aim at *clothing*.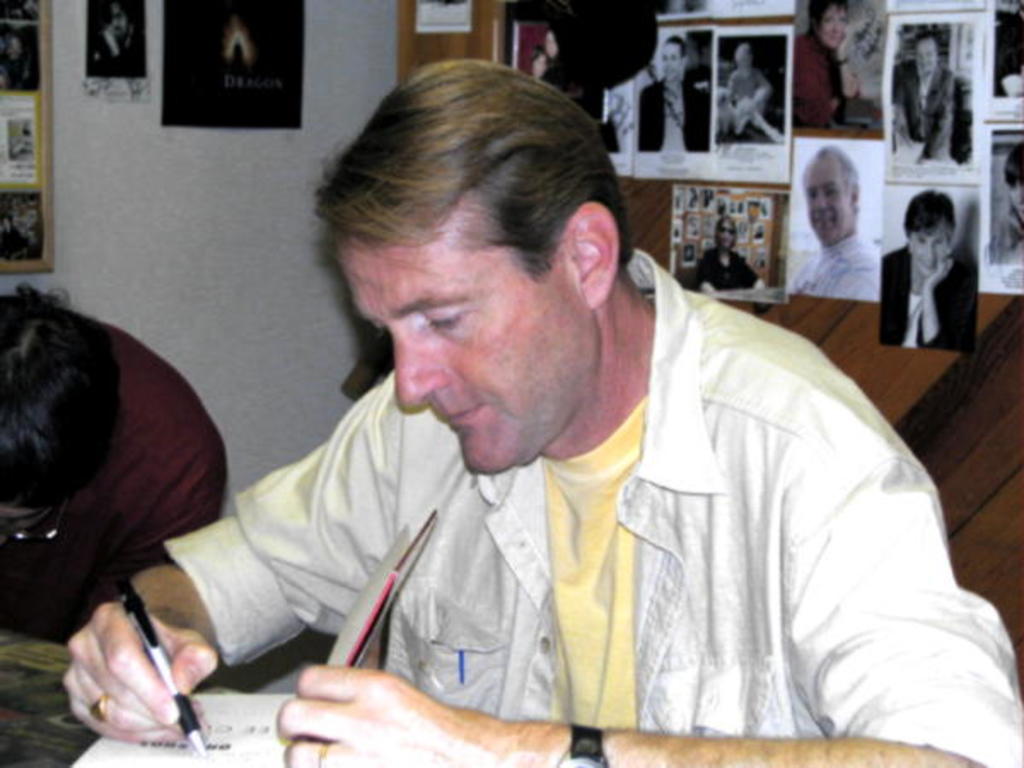
Aimed at (635, 75, 710, 154).
